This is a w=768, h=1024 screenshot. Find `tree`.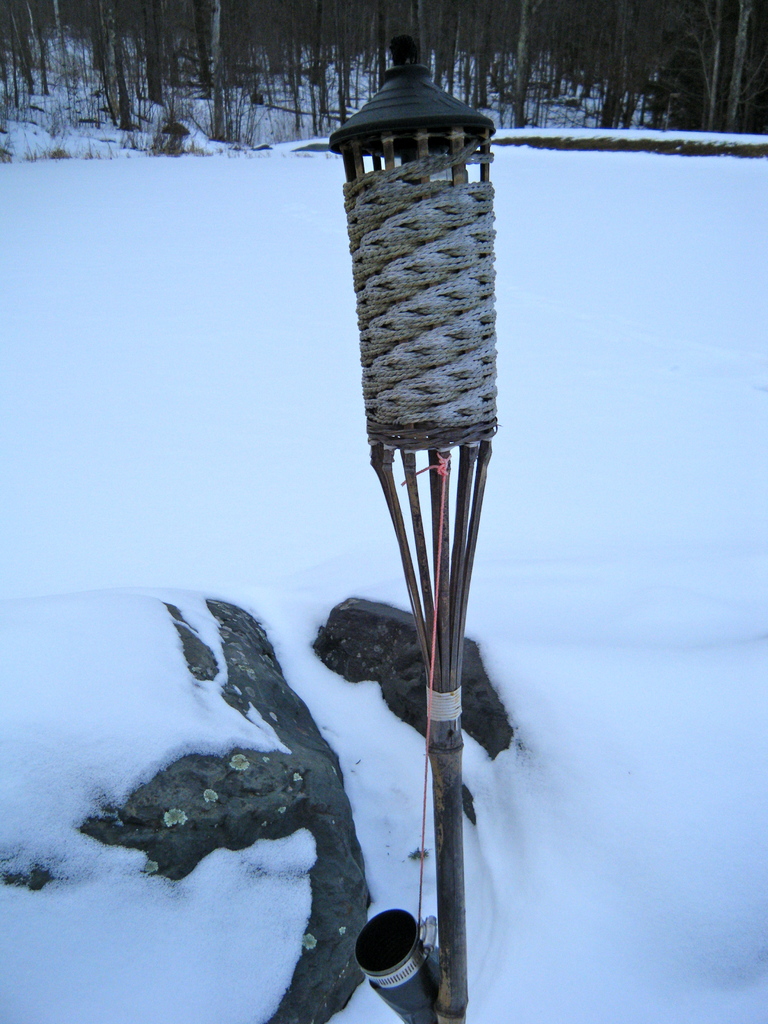
Bounding box: [x1=529, y1=1, x2=612, y2=127].
